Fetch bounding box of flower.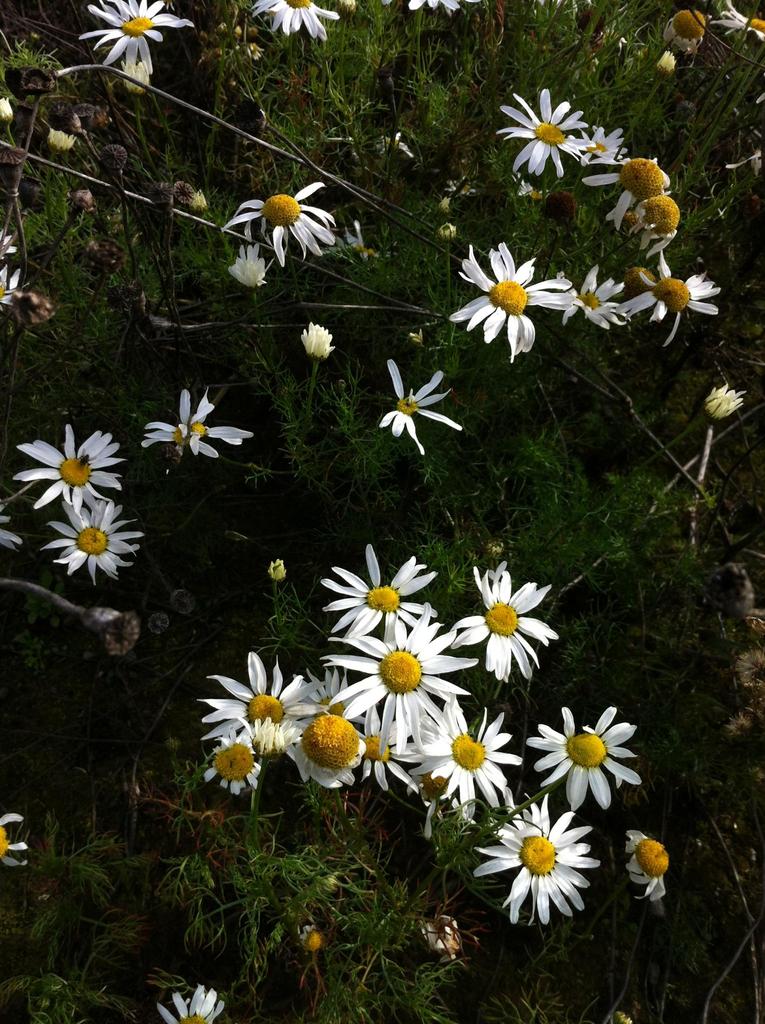
Bbox: bbox(378, 354, 460, 455).
